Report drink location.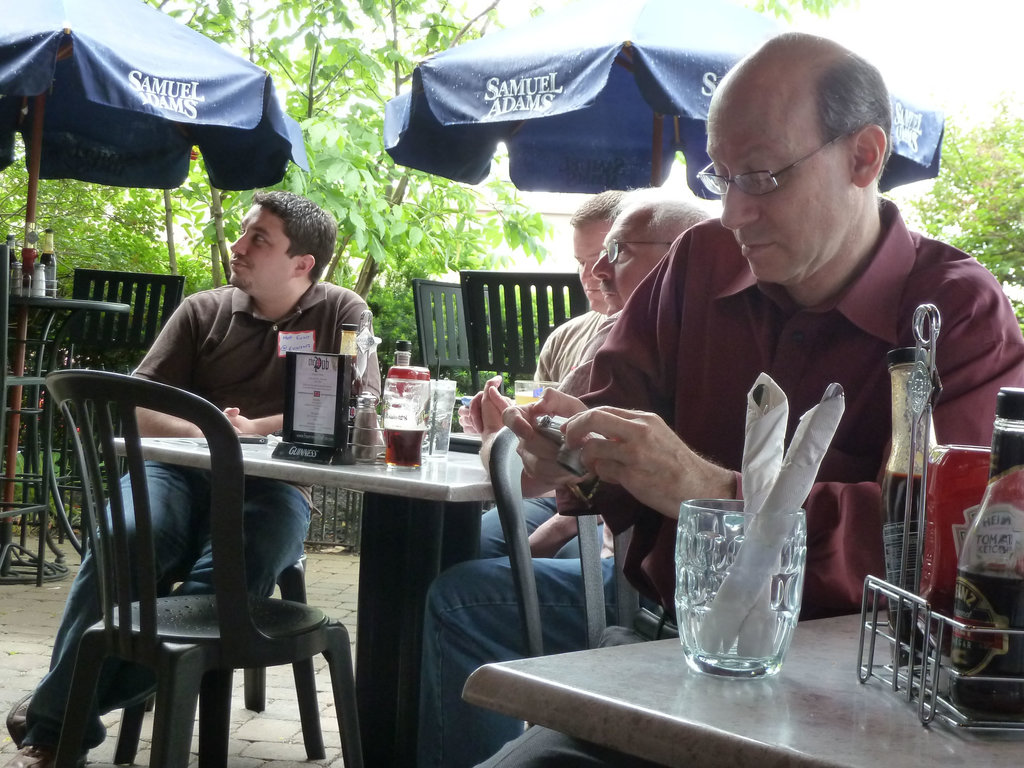
Report: locate(40, 227, 56, 294).
